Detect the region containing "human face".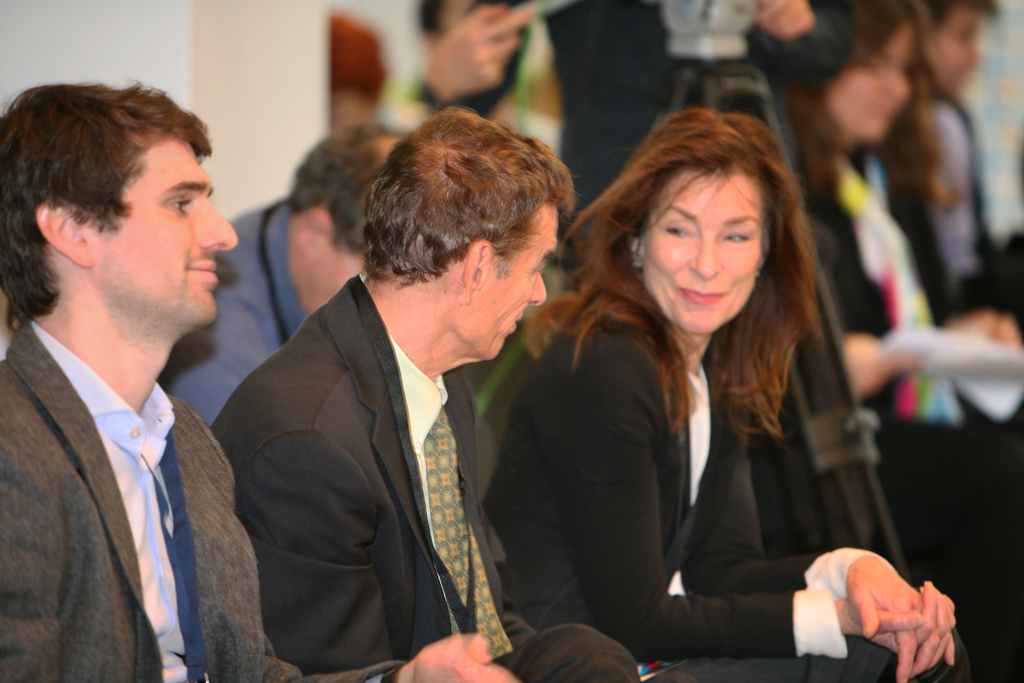
(x1=925, y1=0, x2=993, y2=100).
